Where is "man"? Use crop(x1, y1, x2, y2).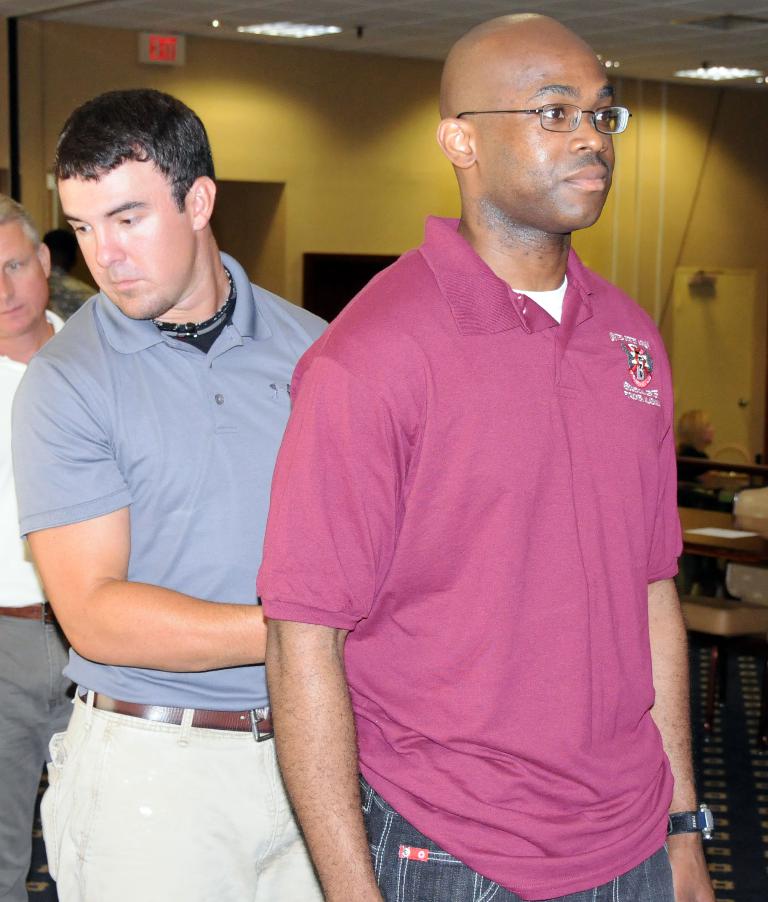
crop(7, 89, 334, 901).
